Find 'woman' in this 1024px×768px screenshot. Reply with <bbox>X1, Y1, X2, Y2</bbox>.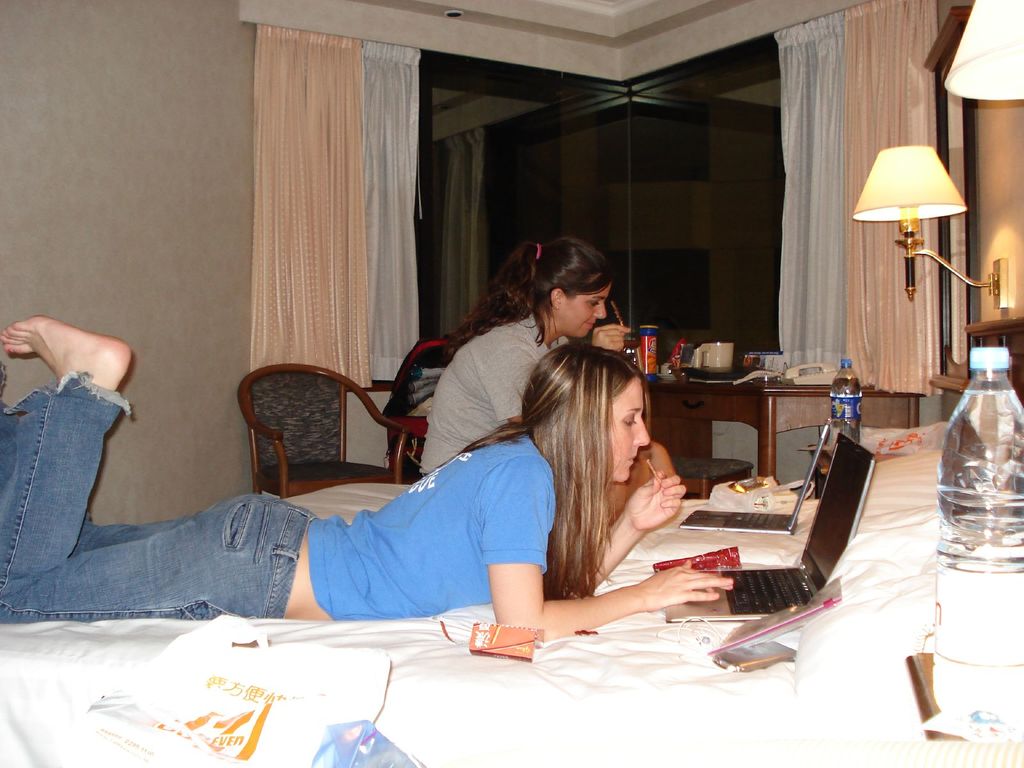
<bbox>415, 237, 632, 482</bbox>.
